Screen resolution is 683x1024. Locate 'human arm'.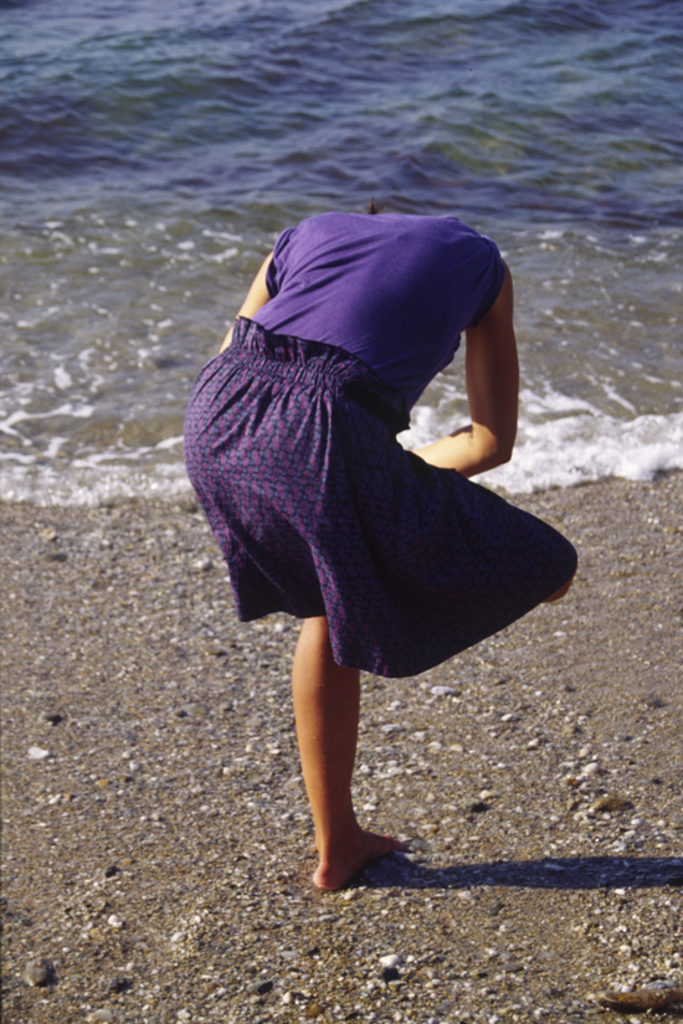
[391, 252, 517, 524].
